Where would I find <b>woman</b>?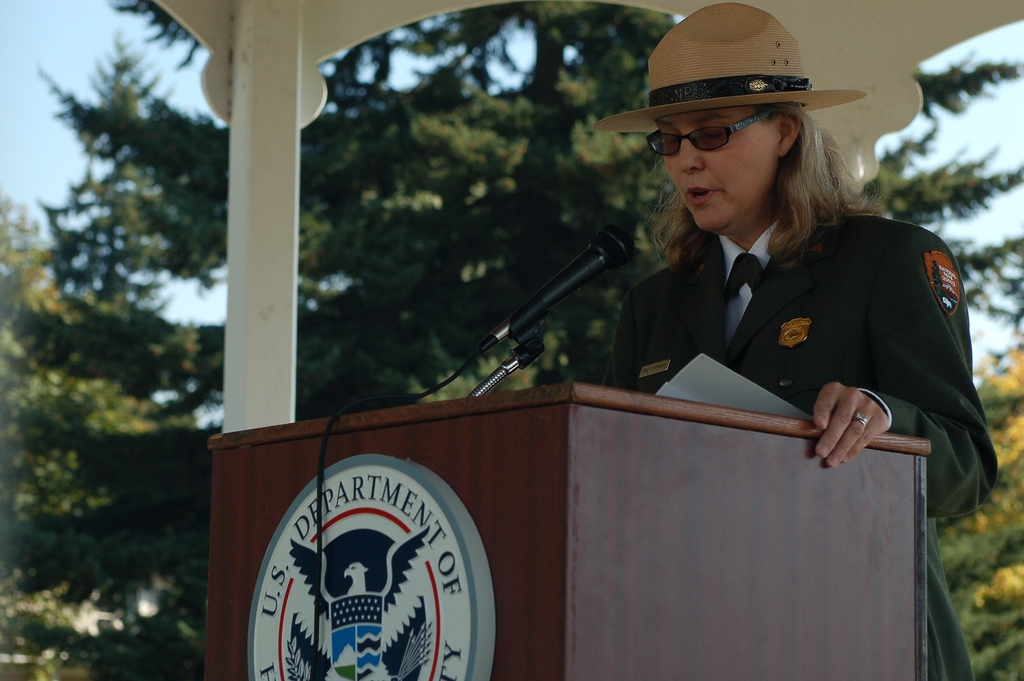
At 602,0,999,680.
